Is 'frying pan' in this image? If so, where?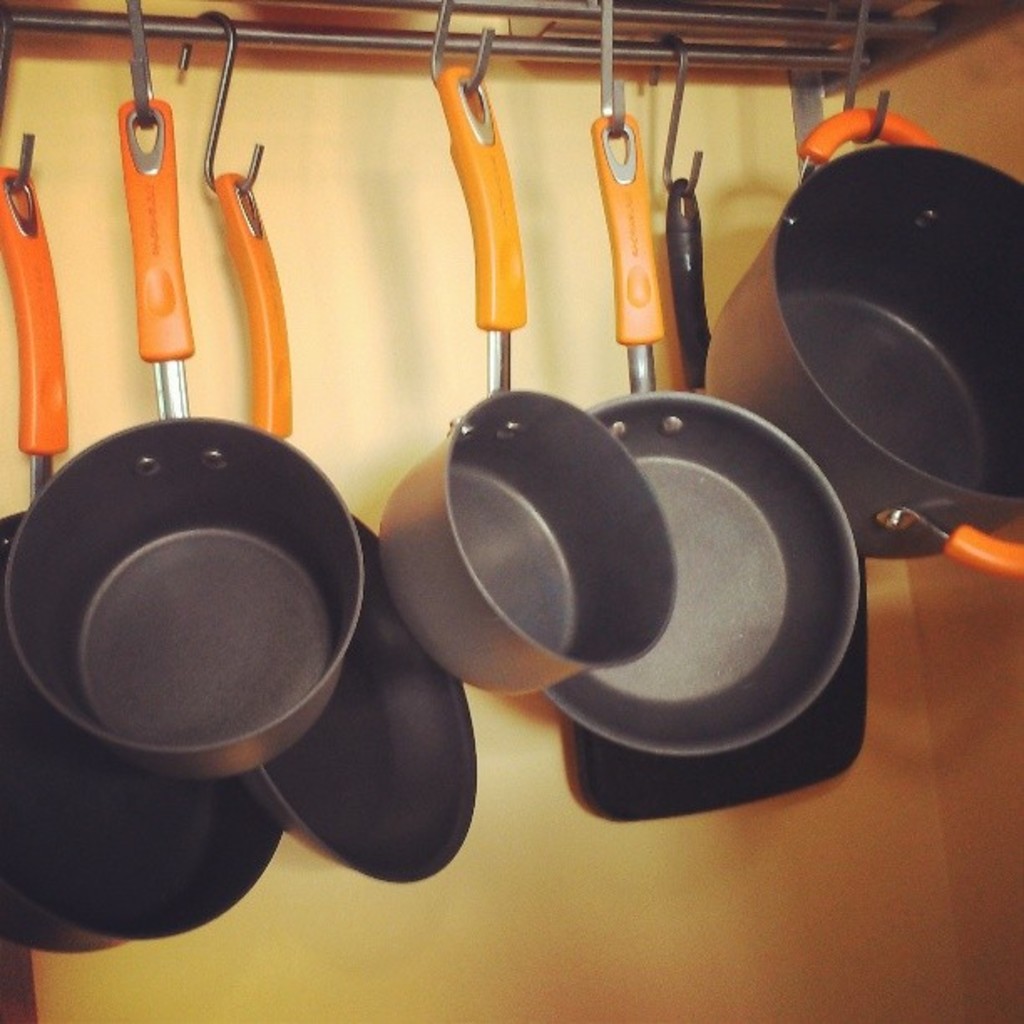
Yes, at l=547, t=114, r=862, b=758.
